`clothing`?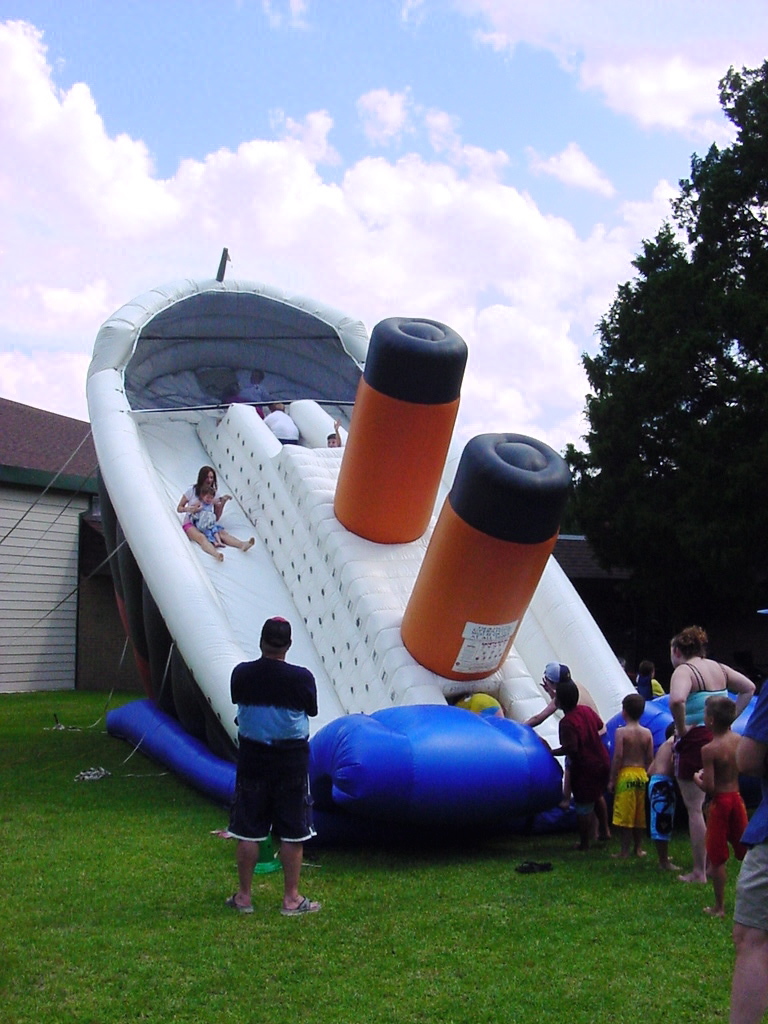
622, 758, 652, 830
